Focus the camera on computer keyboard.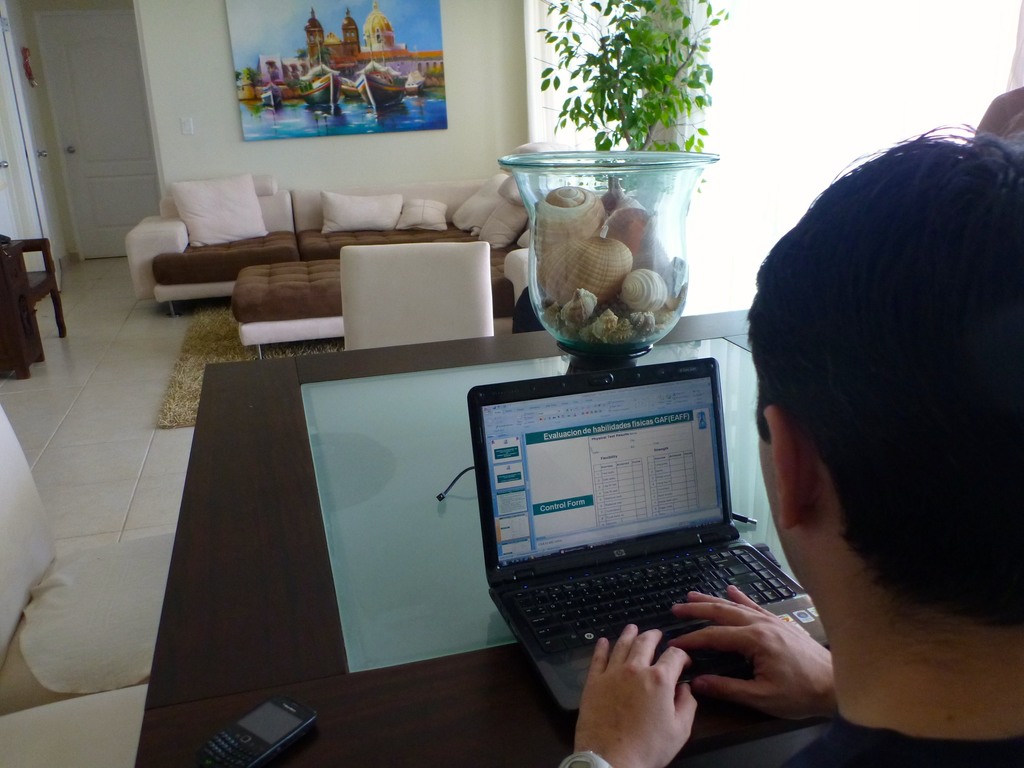
Focus region: x1=508, y1=547, x2=799, y2=660.
